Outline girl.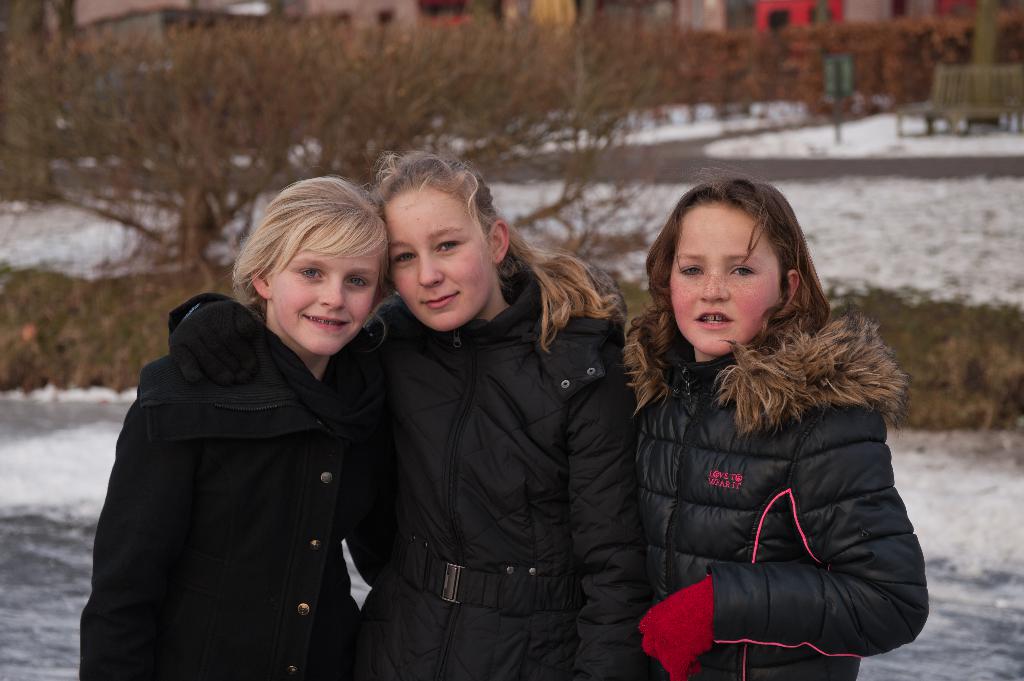
Outline: (616, 153, 929, 680).
